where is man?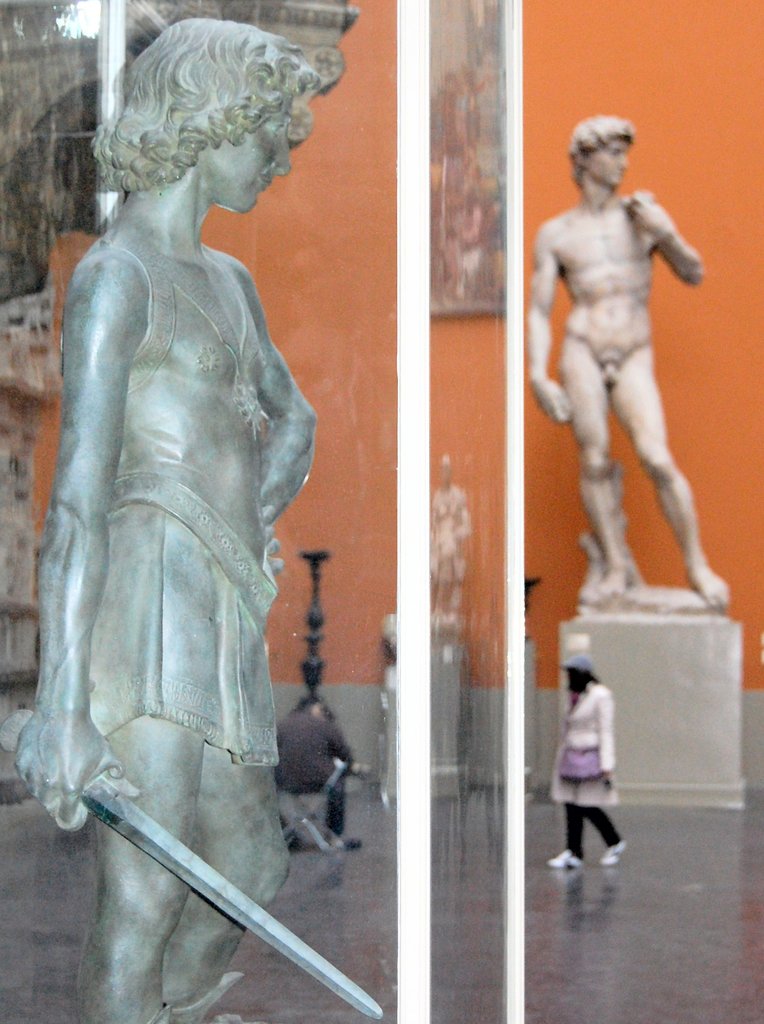
{"x1": 19, "y1": 0, "x2": 351, "y2": 1023}.
